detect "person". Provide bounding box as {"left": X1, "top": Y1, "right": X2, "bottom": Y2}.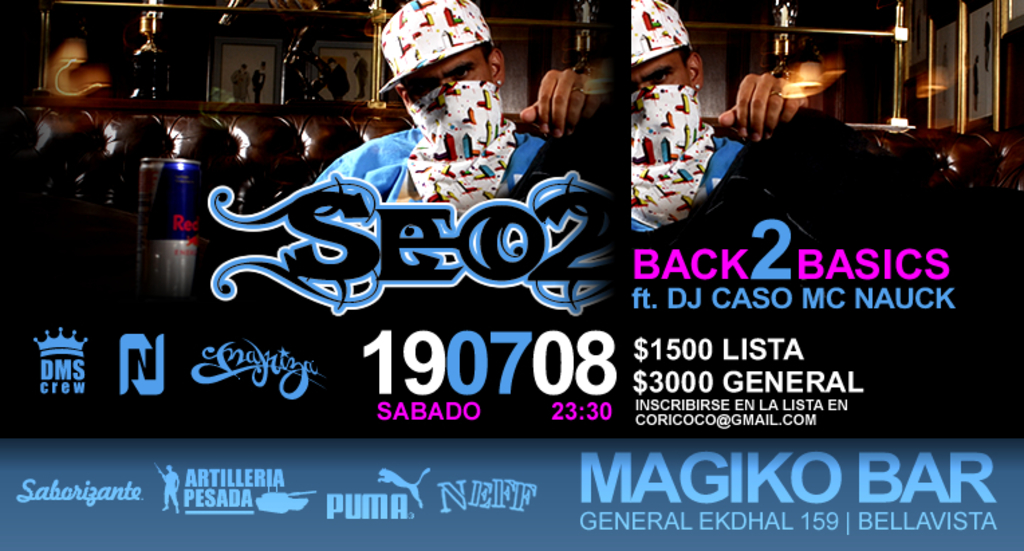
{"left": 630, "top": 0, "right": 814, "bottom": 239}.
